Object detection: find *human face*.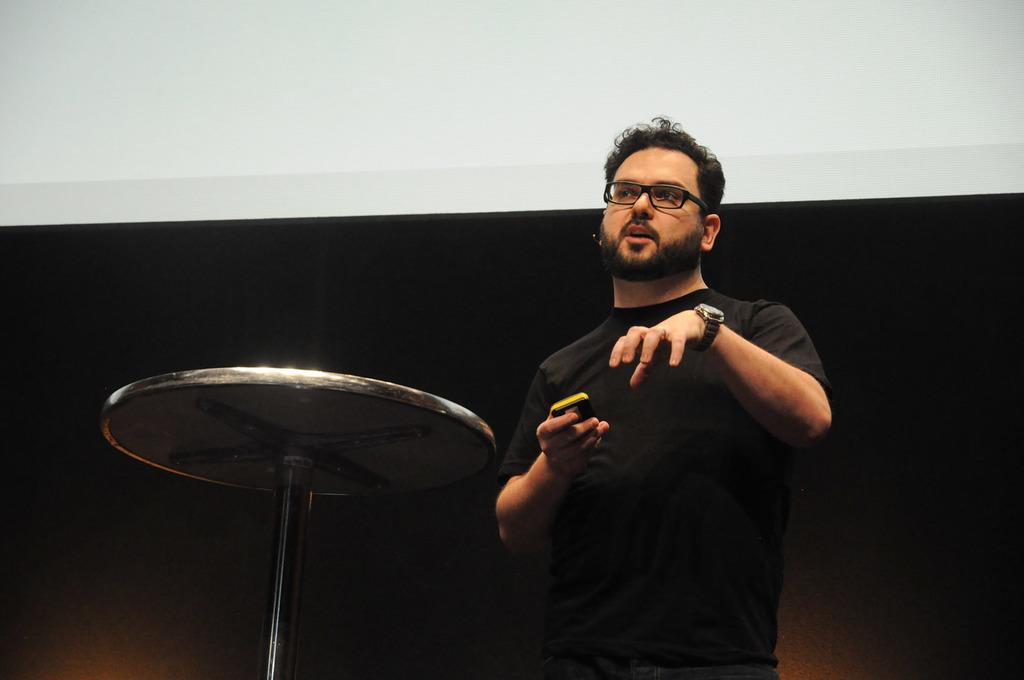
600:145:699:267.
